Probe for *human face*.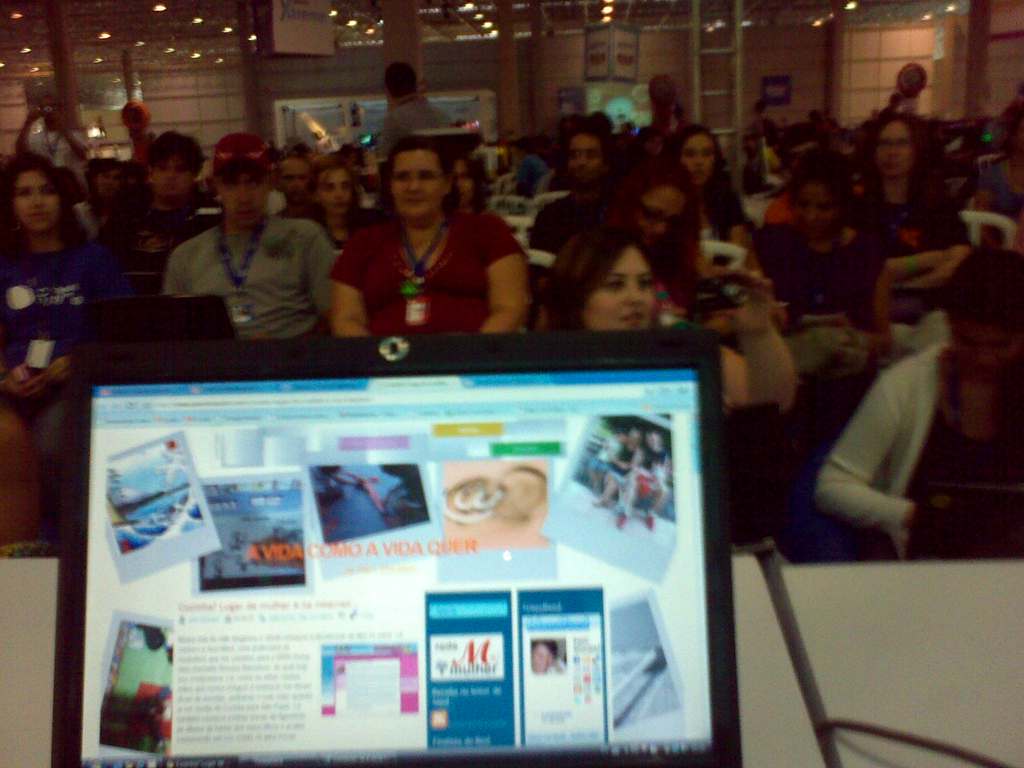
Probe result: BBox(792, 183, 838, 237).
